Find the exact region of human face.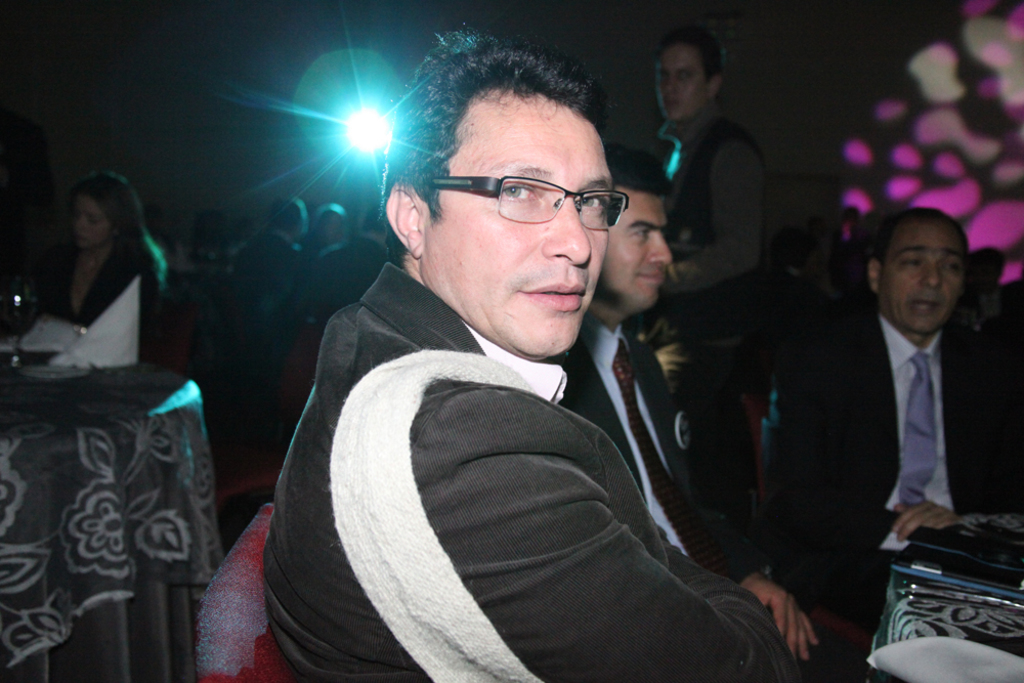
Exact region: box=[608, 194, 673, 309].
